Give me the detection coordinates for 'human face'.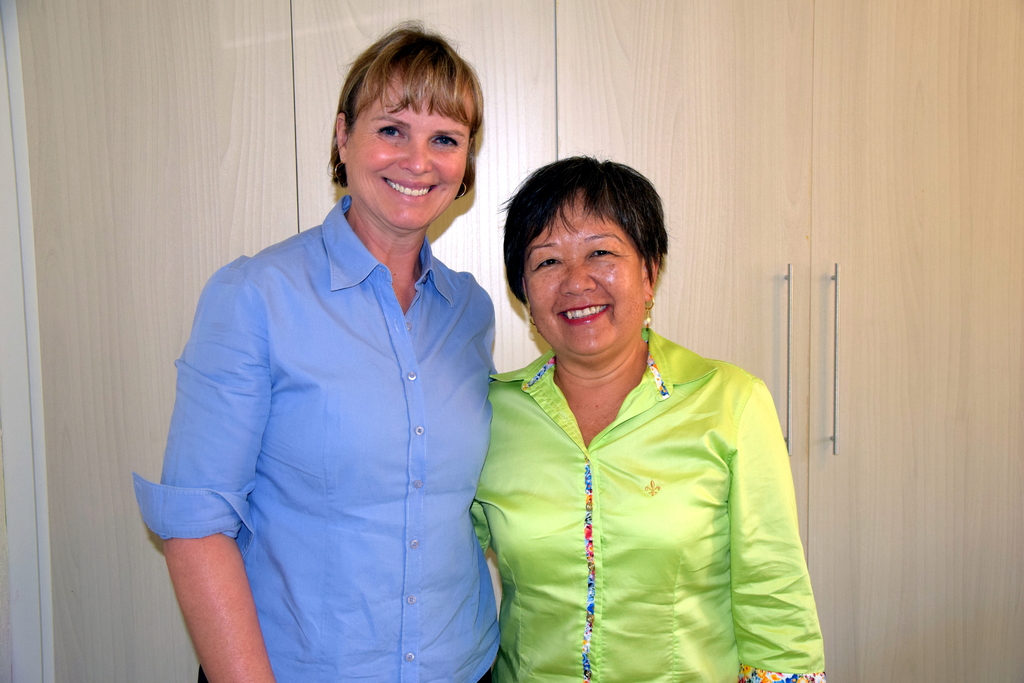
bbox=(340, 72, 470, 236).
